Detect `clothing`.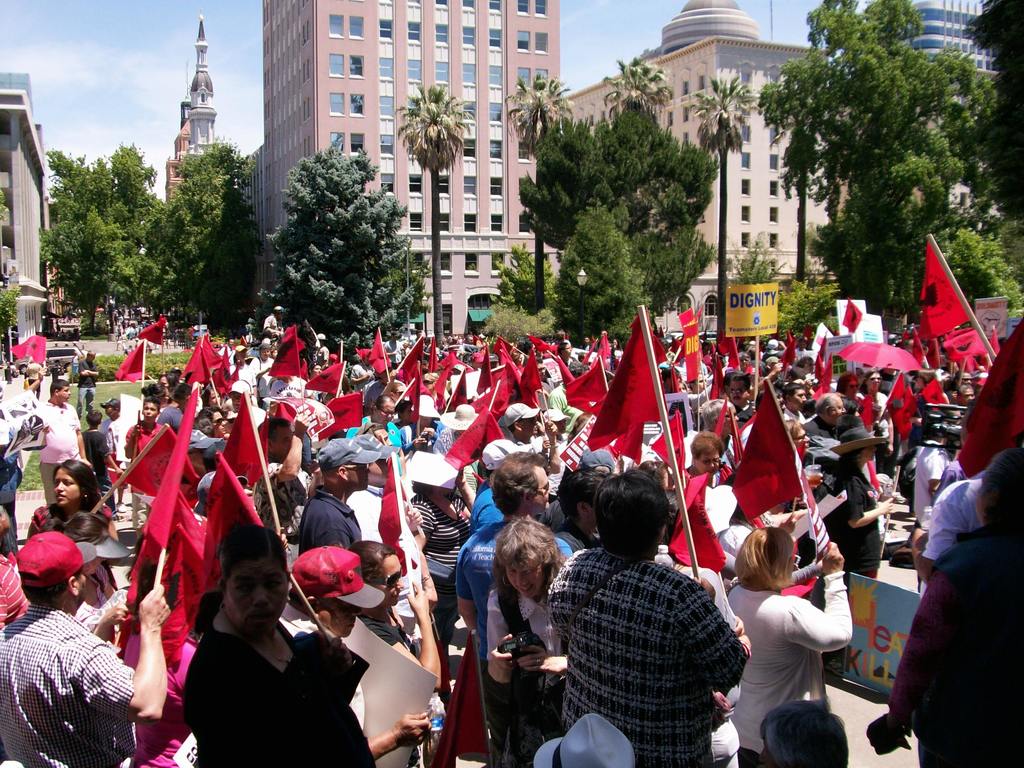
Detected at Rect(0, 600, 143, 767).
